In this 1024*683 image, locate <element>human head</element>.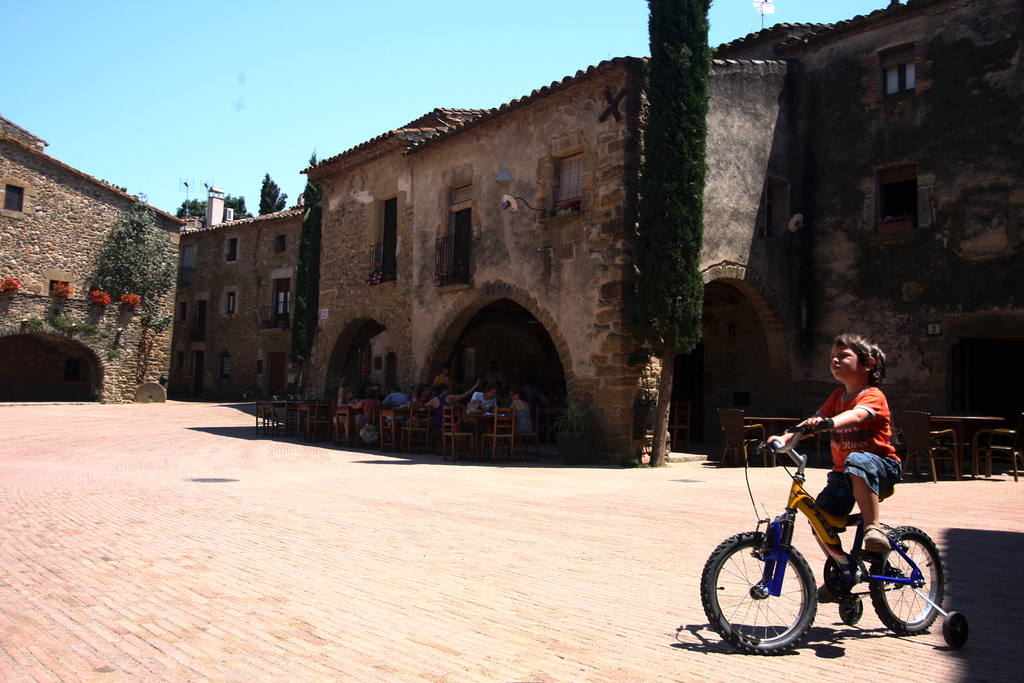
Bounding box: (829,334,886,386).
